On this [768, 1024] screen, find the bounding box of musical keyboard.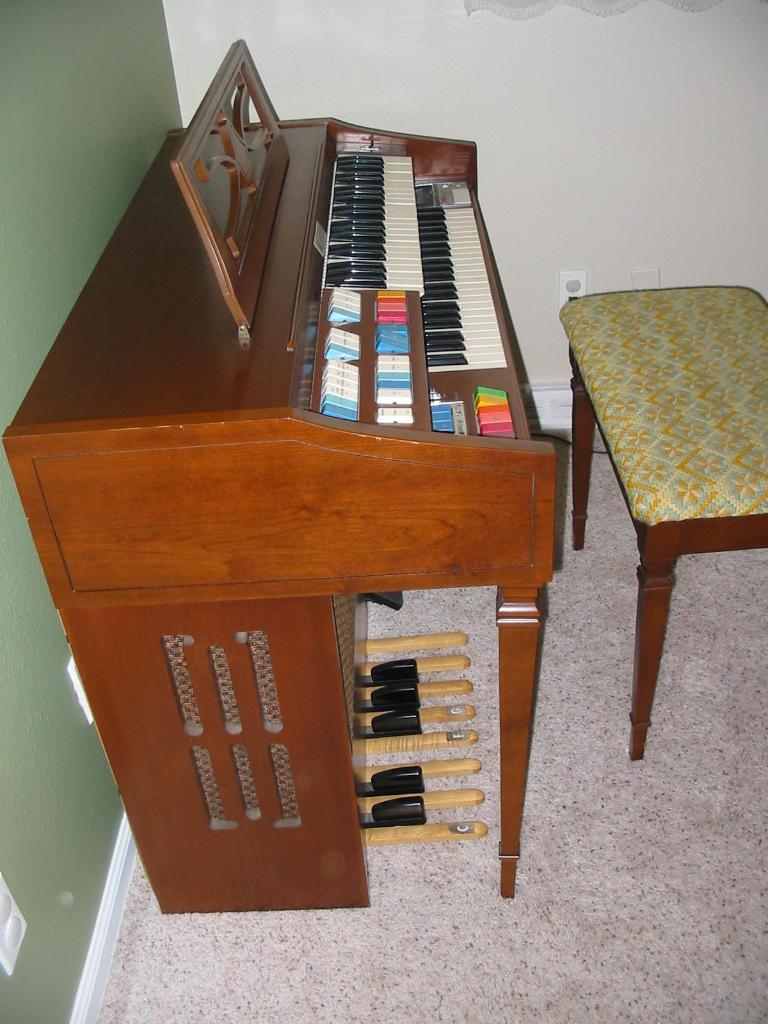
Bounding box: [left=319, top=136, right=426, bottom=299].
